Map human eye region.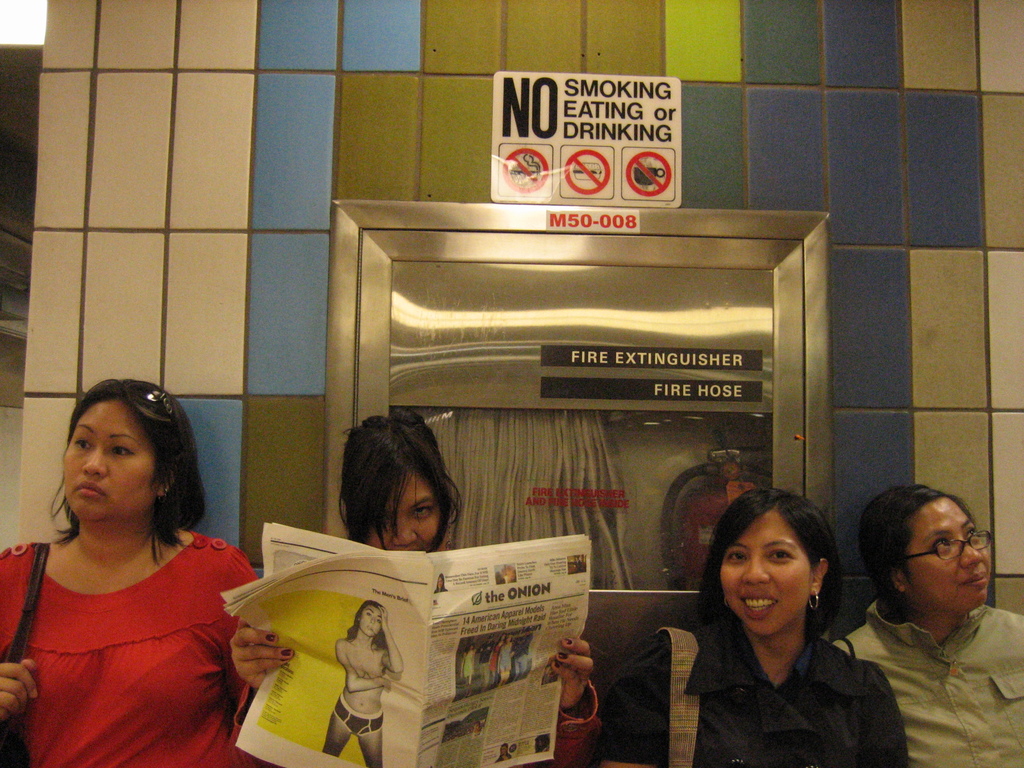
Mapped to [left=70, top=436, right=95, bottom=452].
